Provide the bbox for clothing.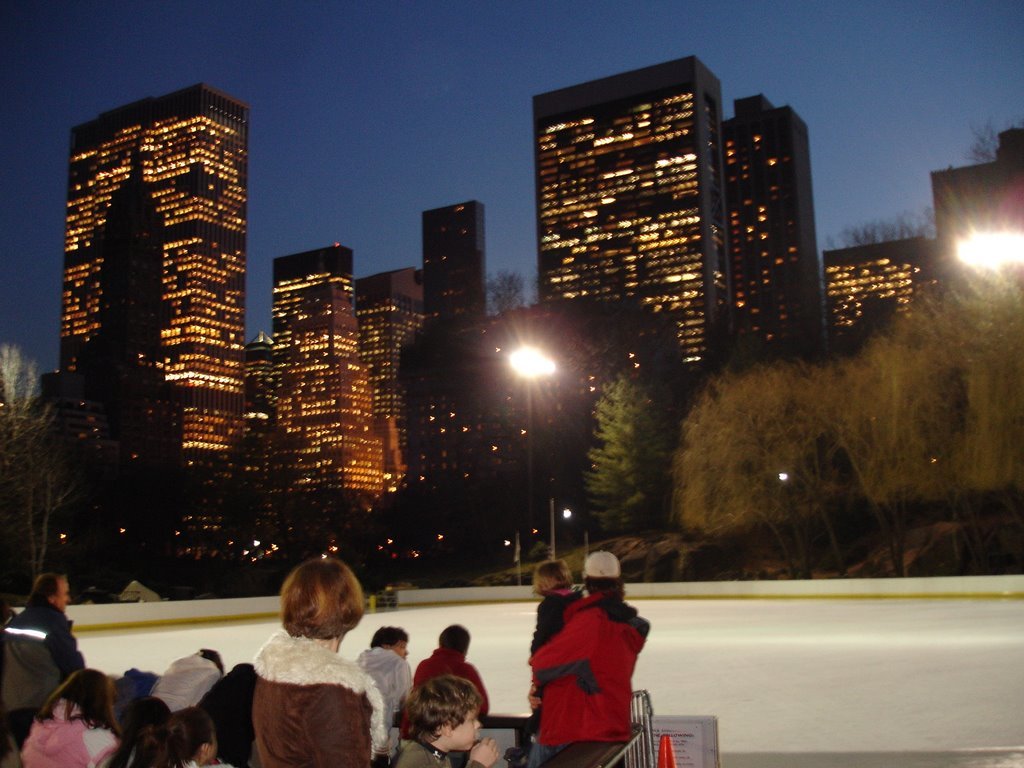
bbox=(5, 600, 95, 691).
